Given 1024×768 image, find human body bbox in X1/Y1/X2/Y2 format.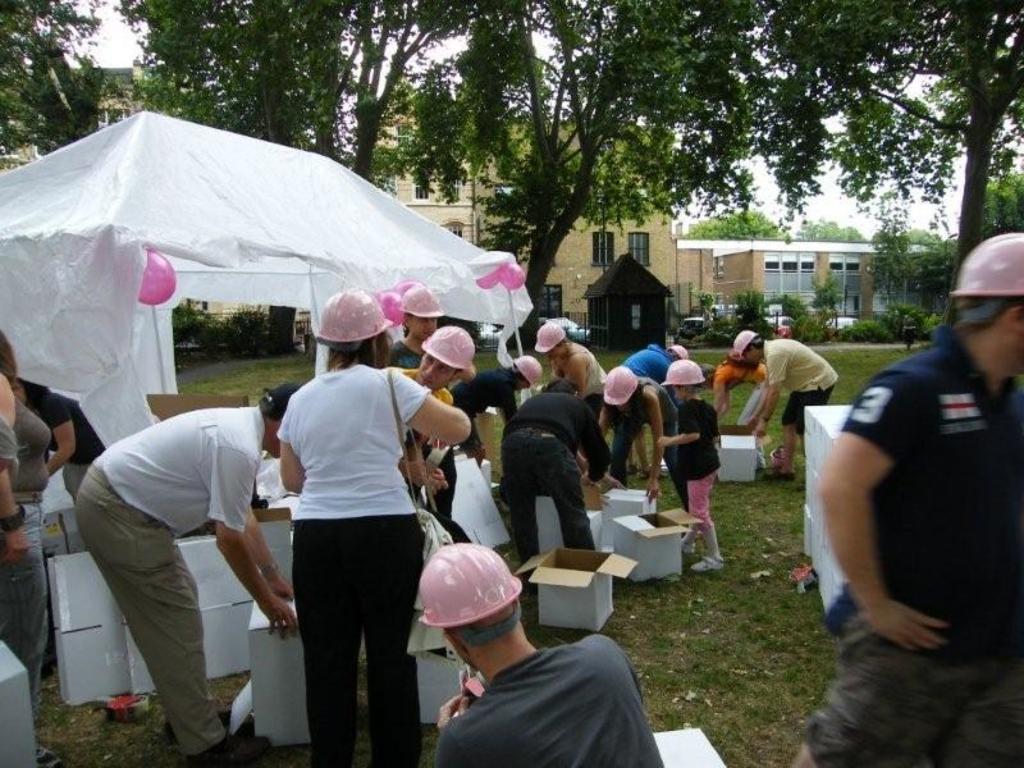
282/292/472/765.
